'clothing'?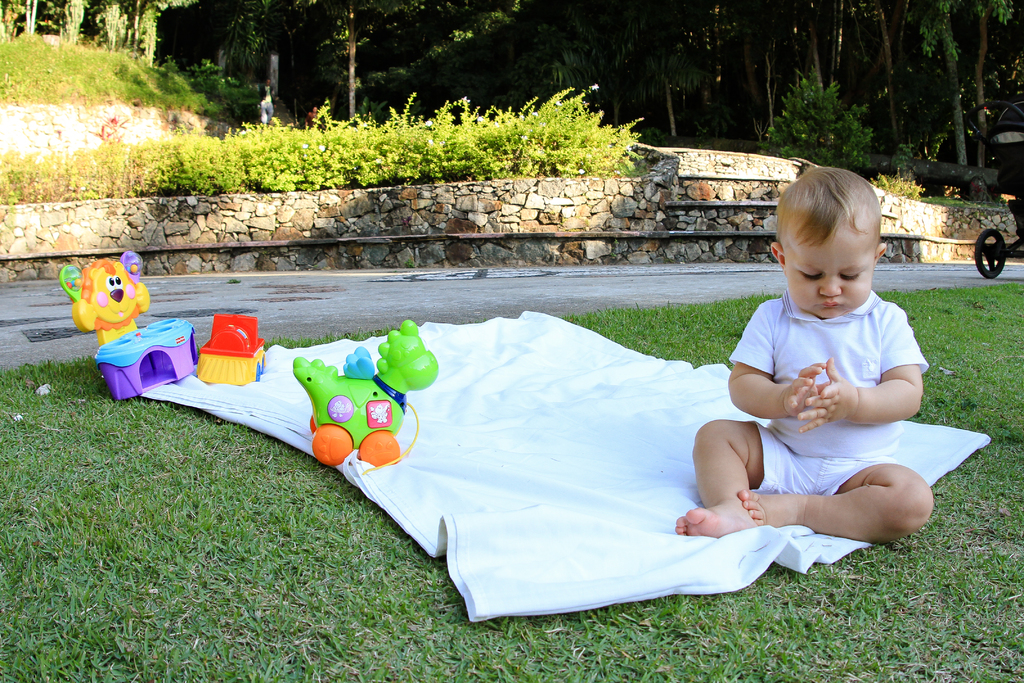
725/283/940/488
